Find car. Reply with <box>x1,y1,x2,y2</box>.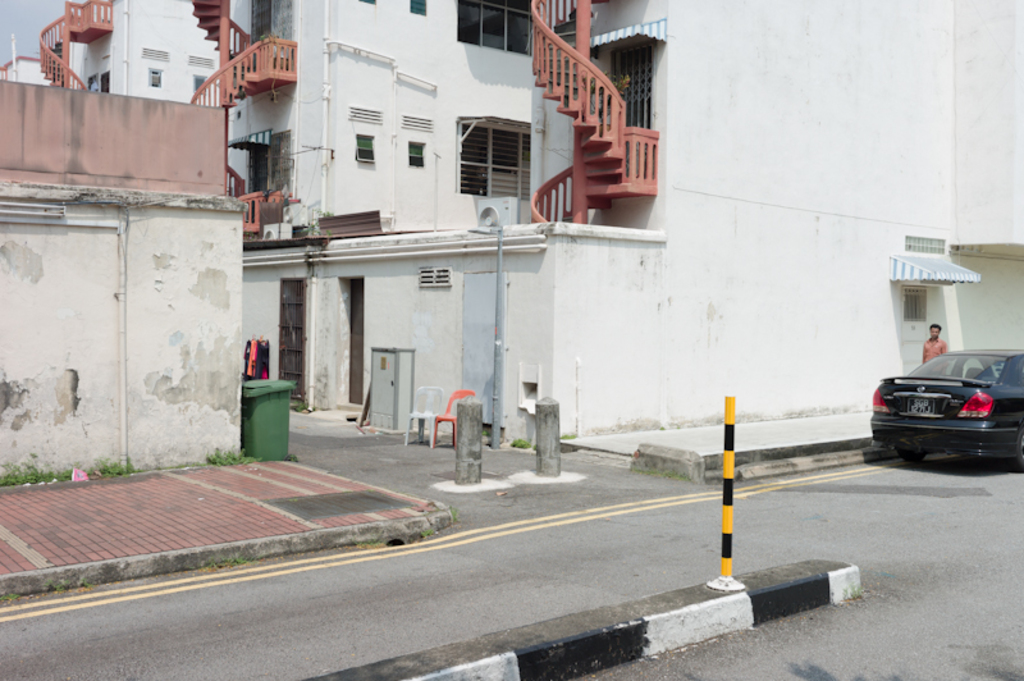
<box>869,348,1023,469</box>.
